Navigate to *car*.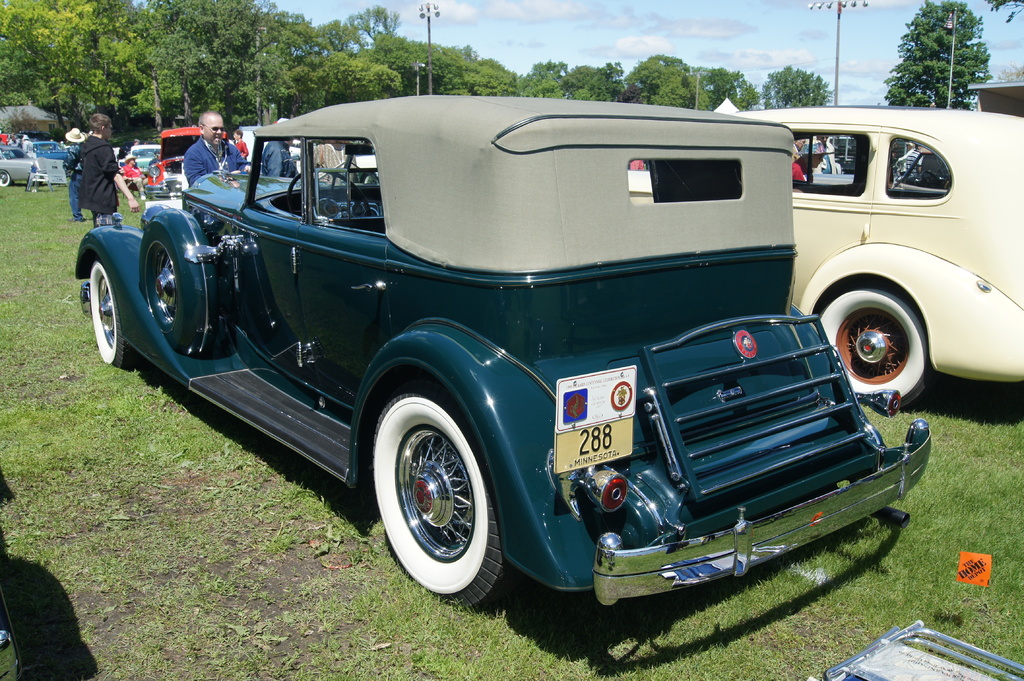
Navigation target: Rect(745, 99, 1023, 408).
